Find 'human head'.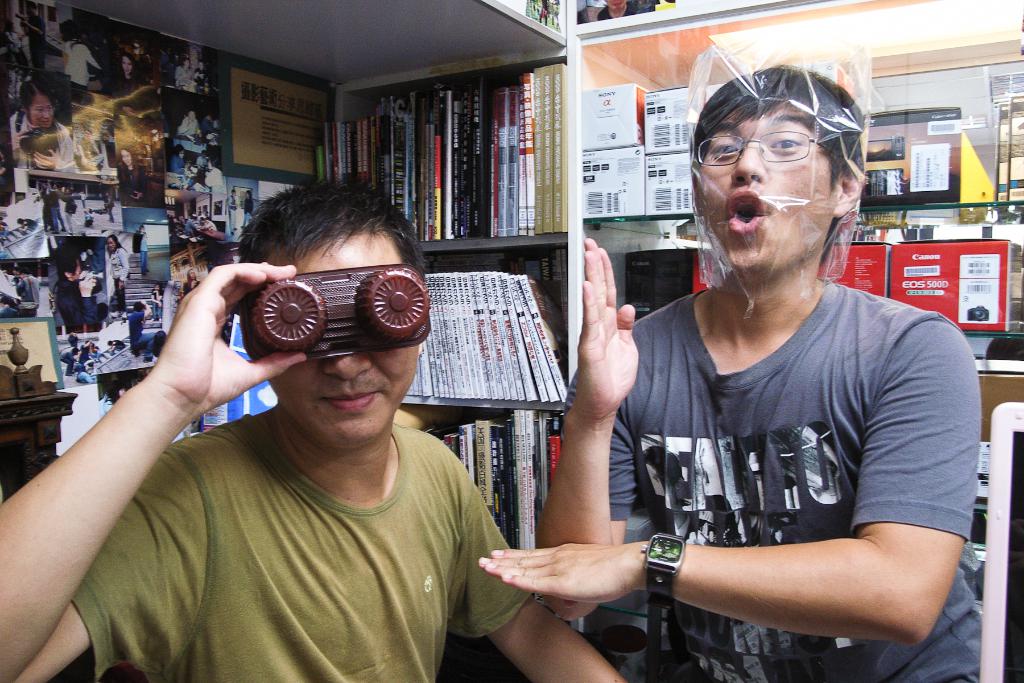
(120, 147, 136, 167).
